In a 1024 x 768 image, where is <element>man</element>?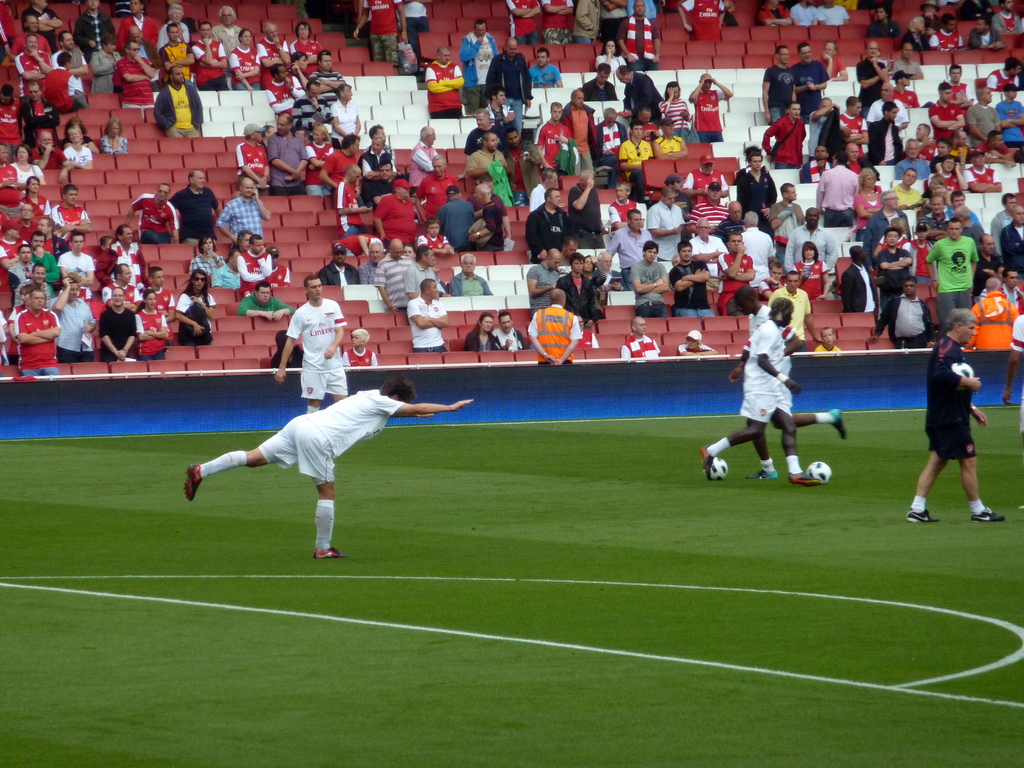
bbox=(583, 63, 630, 100).
